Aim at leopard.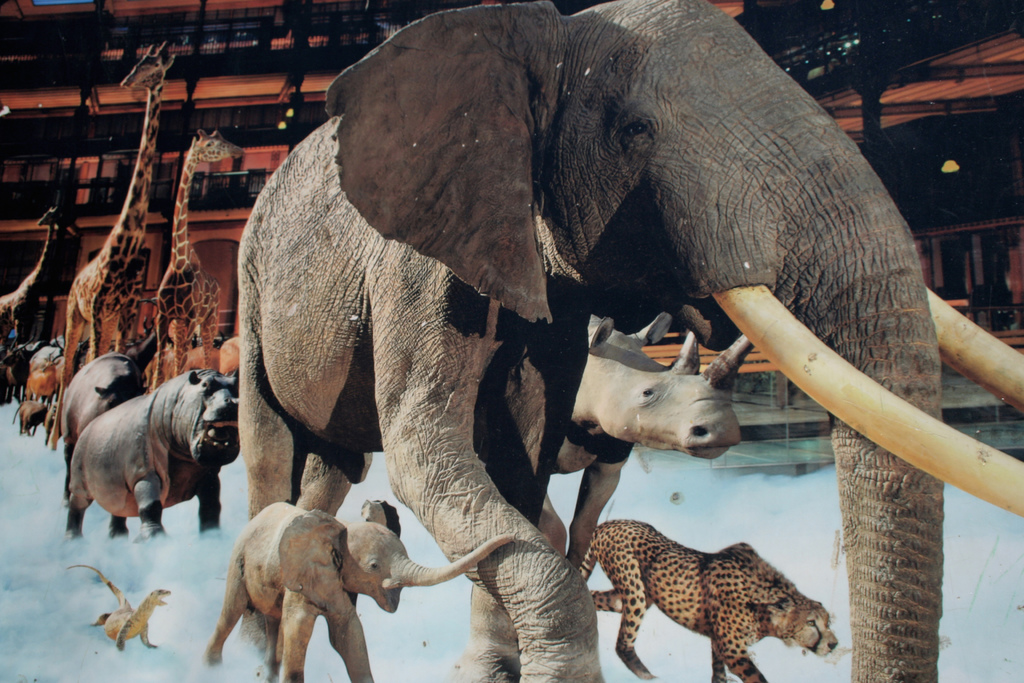
Aimed at bbox(579, 516, 838, 682).
